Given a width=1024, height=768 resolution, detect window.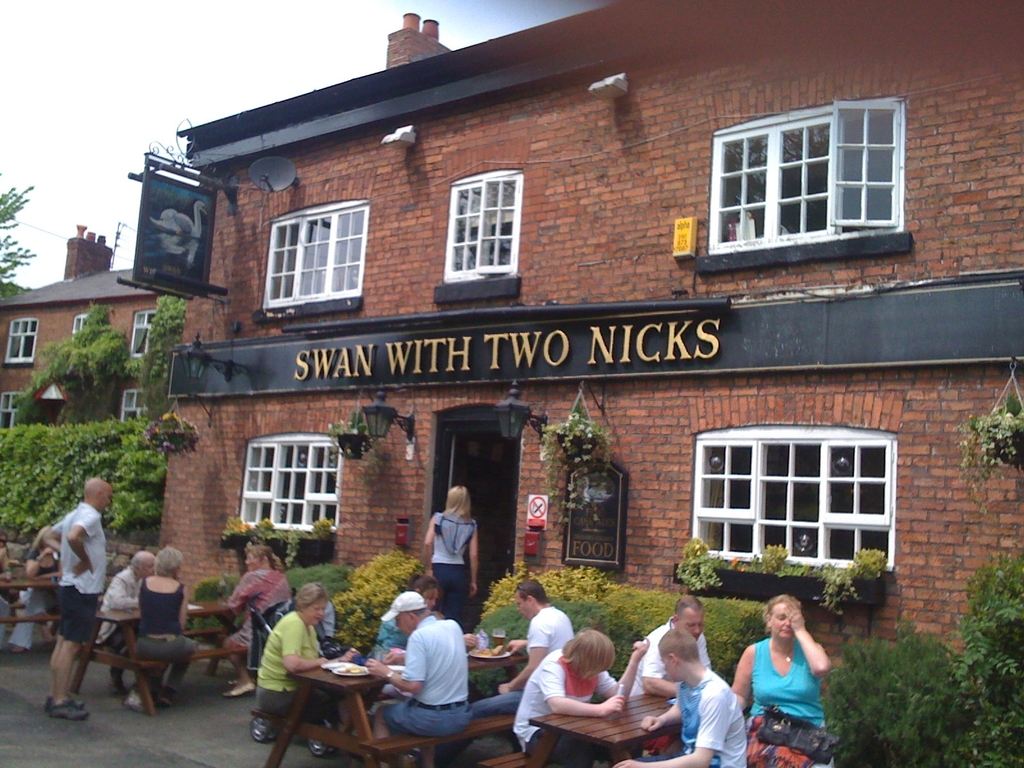
bbox=(240, 428, 337, 534).
